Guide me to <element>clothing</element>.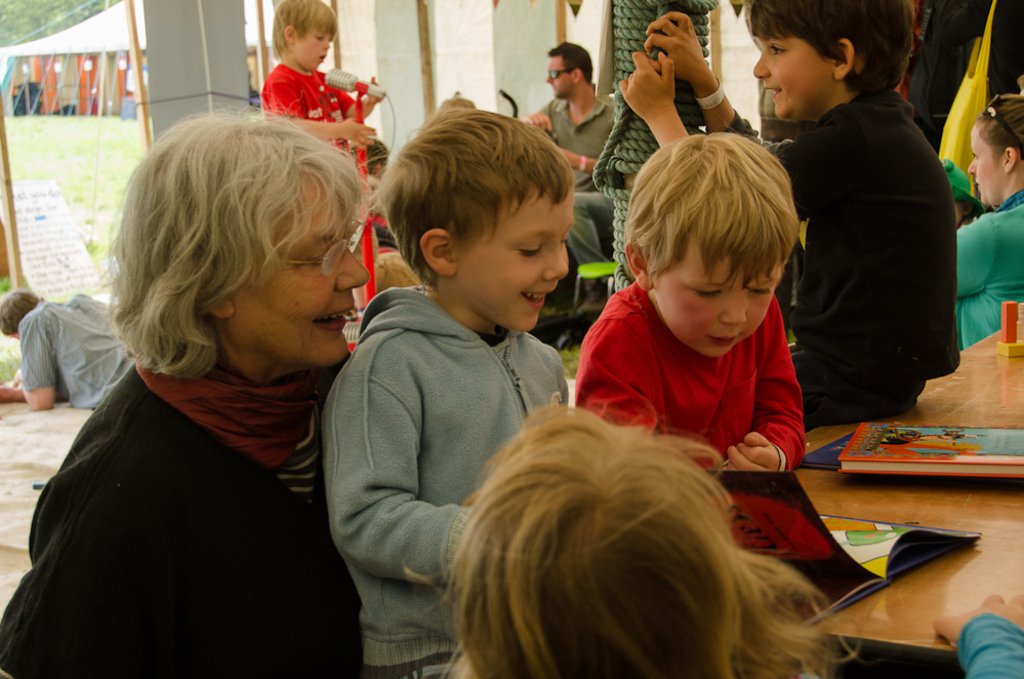
Guidance: x1=254, y1=63, x2=358, y2=174.
